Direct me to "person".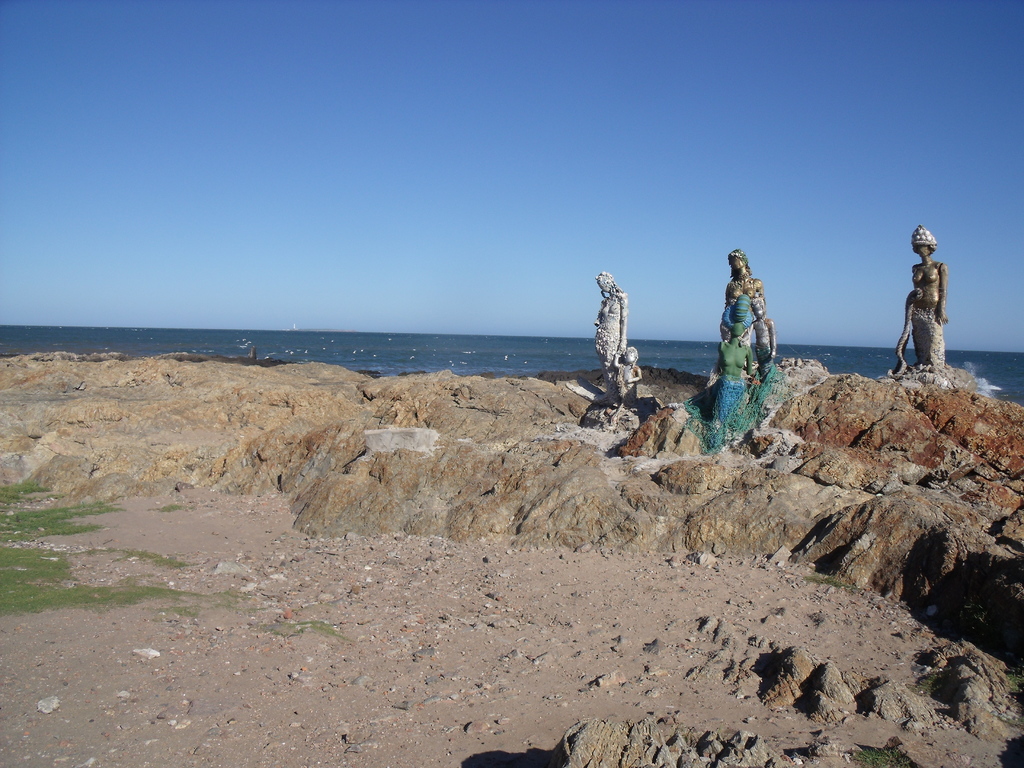
Direction: x1=564 y1=273 x2=631 y2=410.
